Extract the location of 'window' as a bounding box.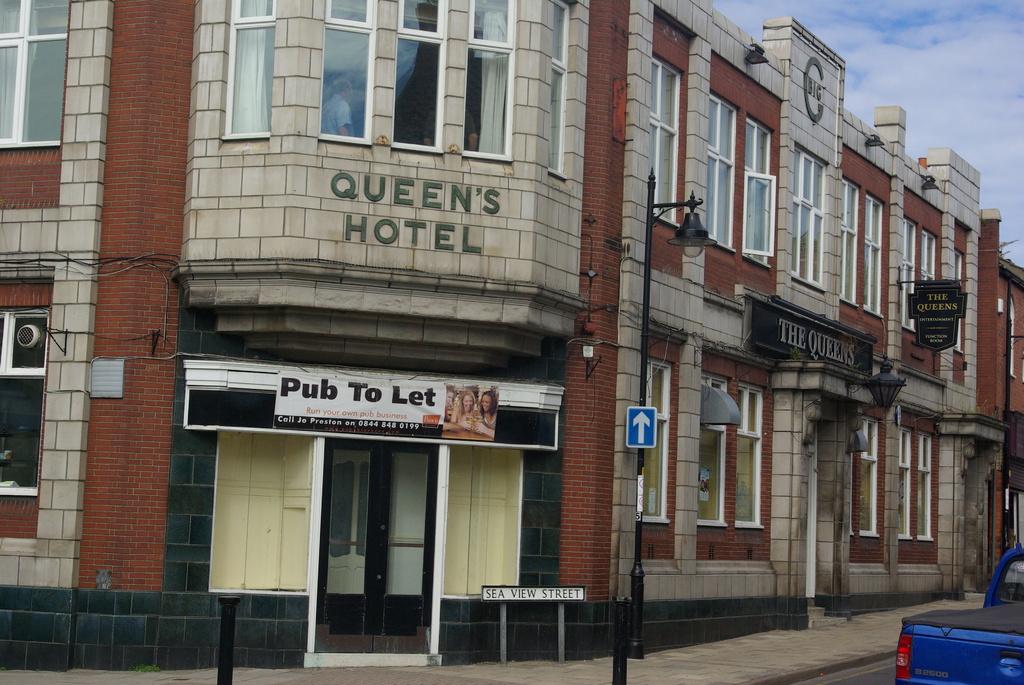
rect(923, 228, 936, 280).
